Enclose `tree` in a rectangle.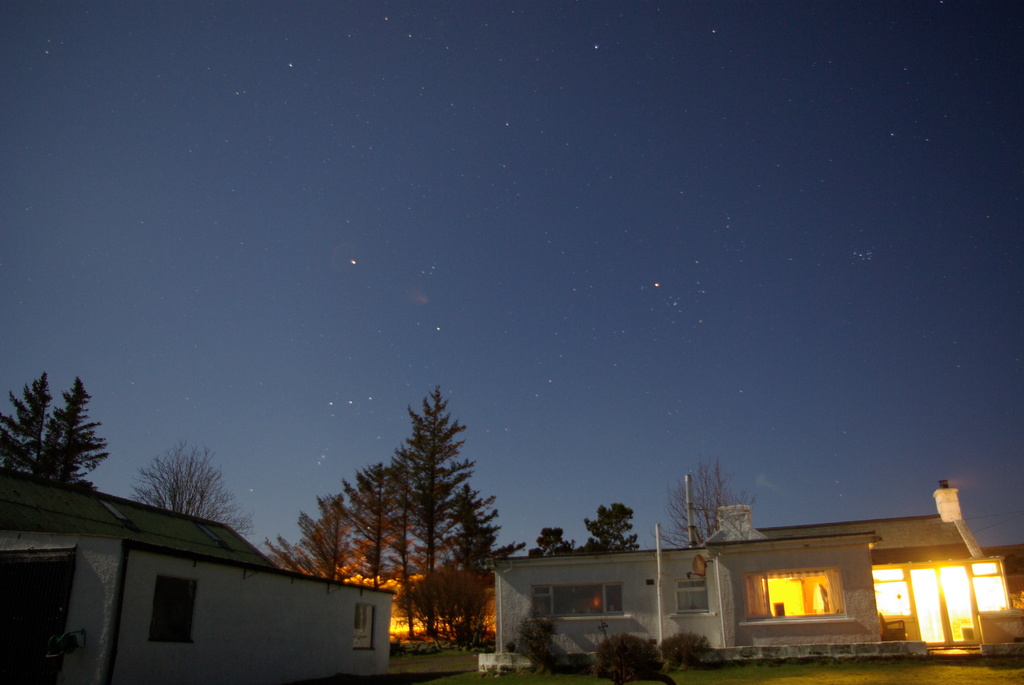
[left=533, top=497, right=643, bottom=555].
